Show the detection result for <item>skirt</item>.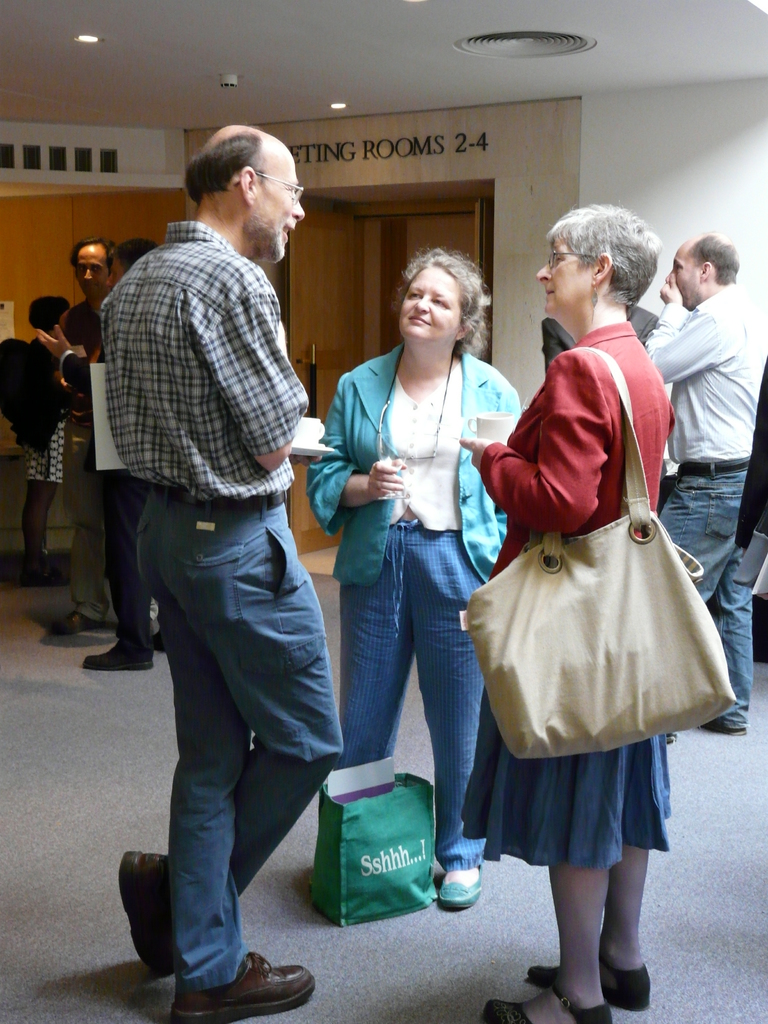
462, 686, 674, 868.
